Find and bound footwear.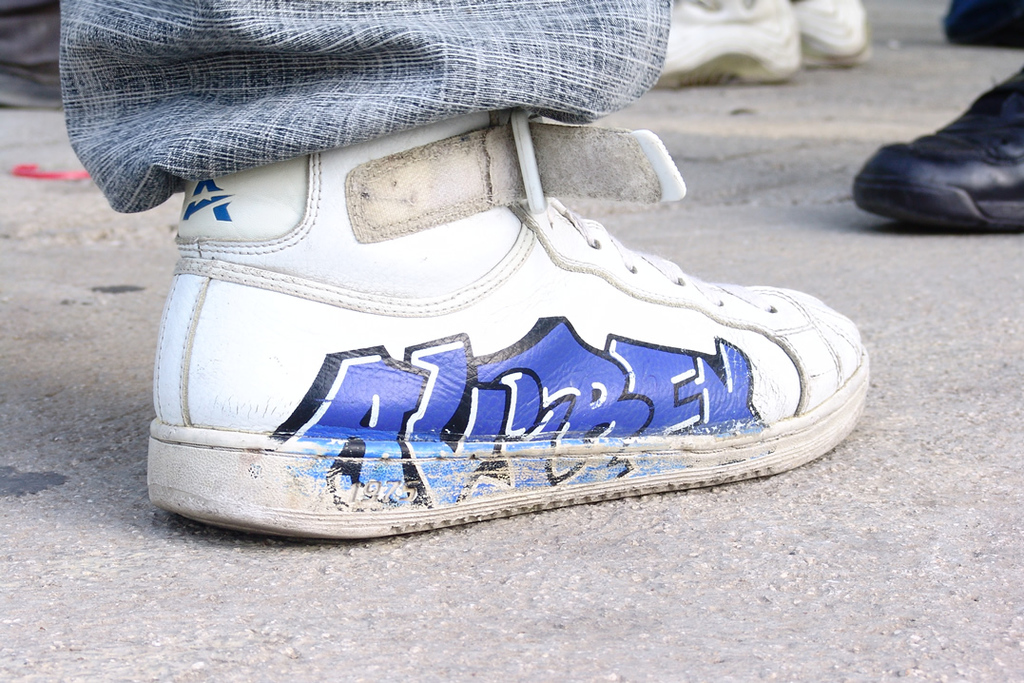
Bound: x1=65, y1=86, x2=888, y2=548.
